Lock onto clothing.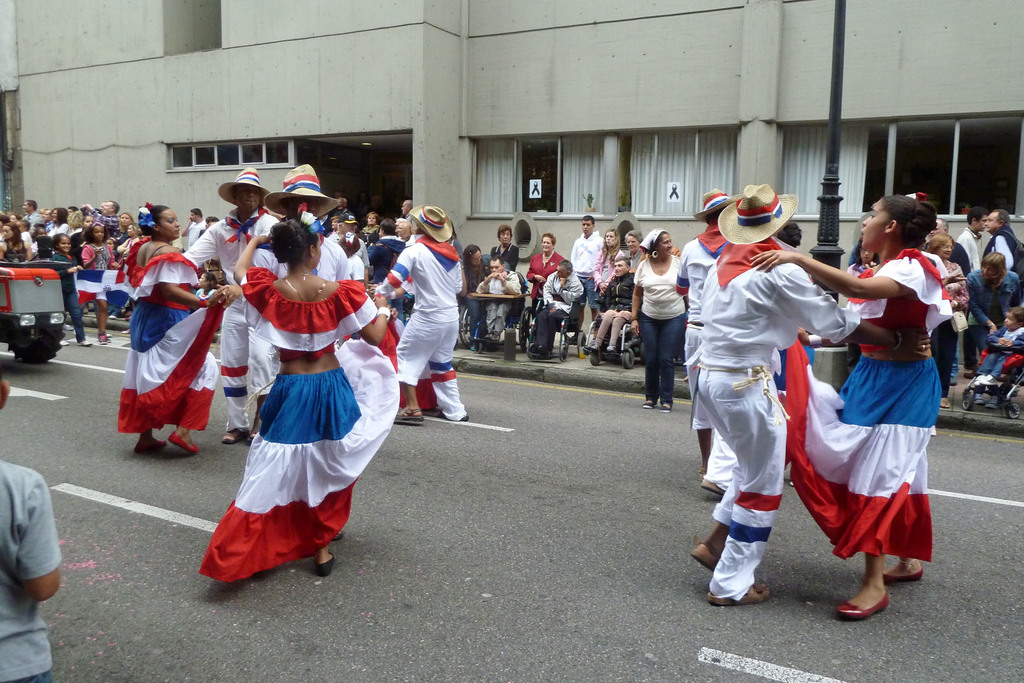
Locked: 978/222/1023/271.
